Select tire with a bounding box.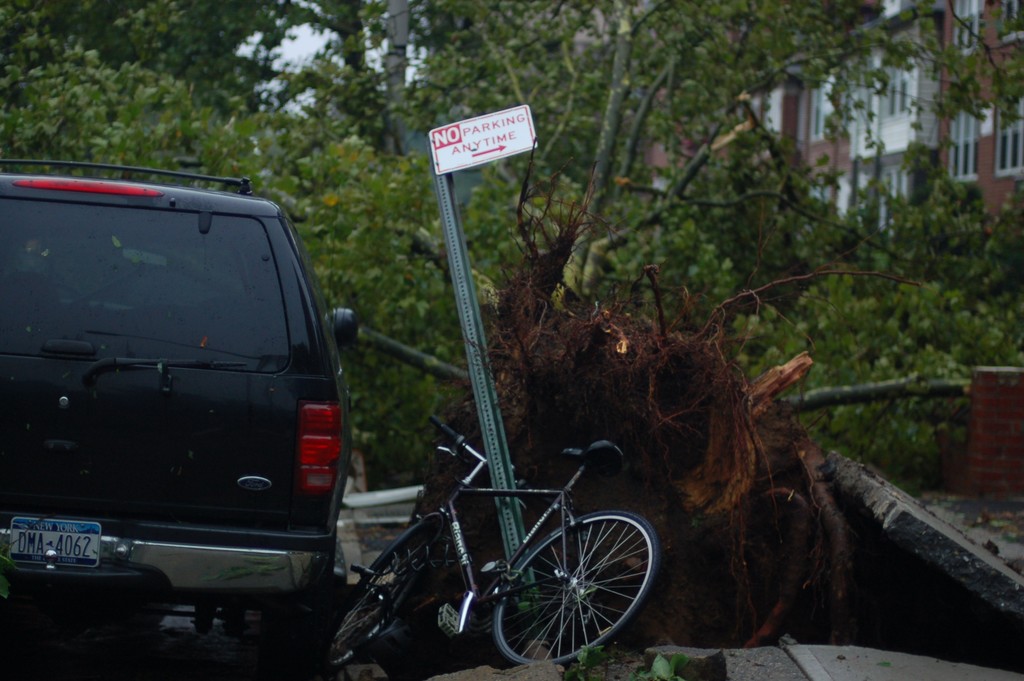
detection(226, 510, 327, 680).
